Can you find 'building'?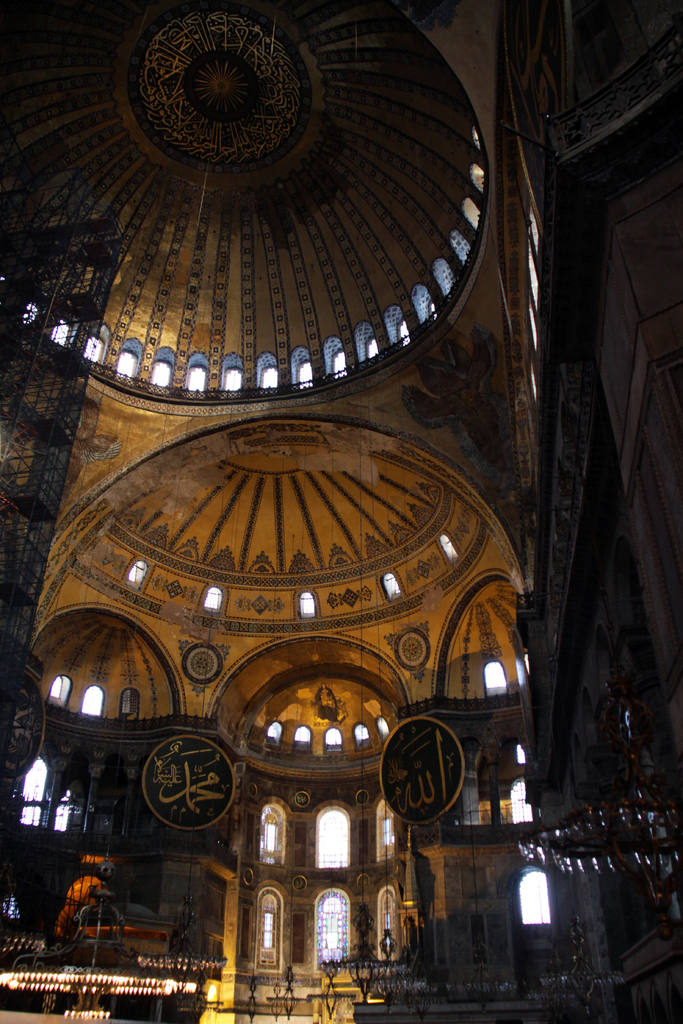
Yes, bounding box: [0,0,682,1022].
